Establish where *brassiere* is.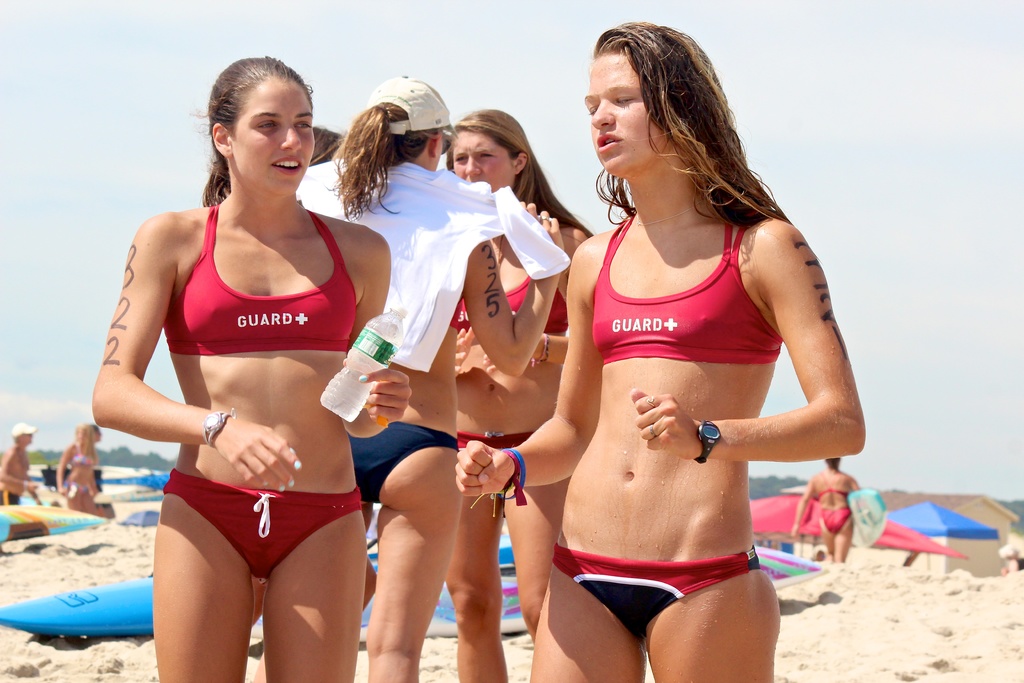
Established at {"left": 452, "top": 277, "right": 566, "bottom": 333}.
